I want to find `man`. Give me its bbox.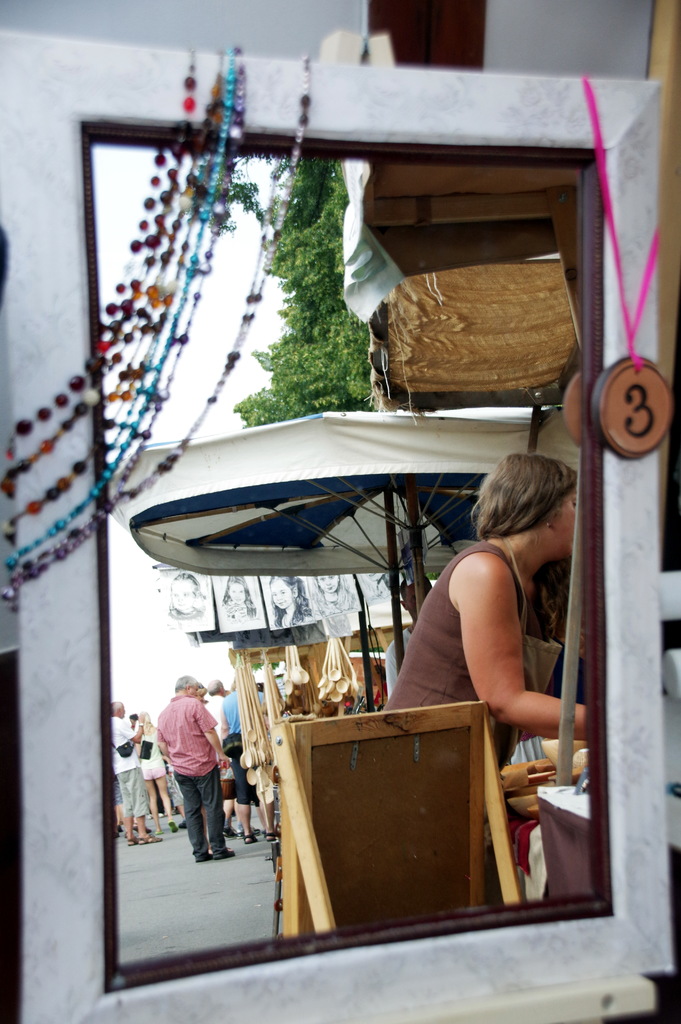
x1=106, y1=691, x2=164, y2=849.
